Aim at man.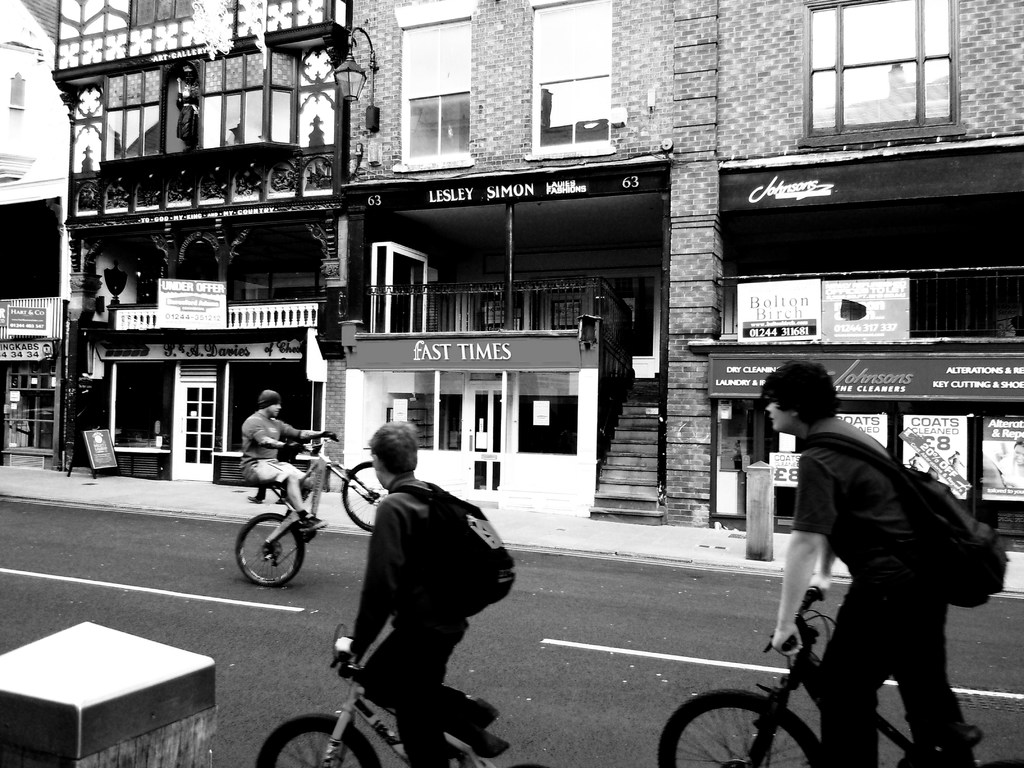
Aimed at <region>233, 388, 332, 543</region>.
